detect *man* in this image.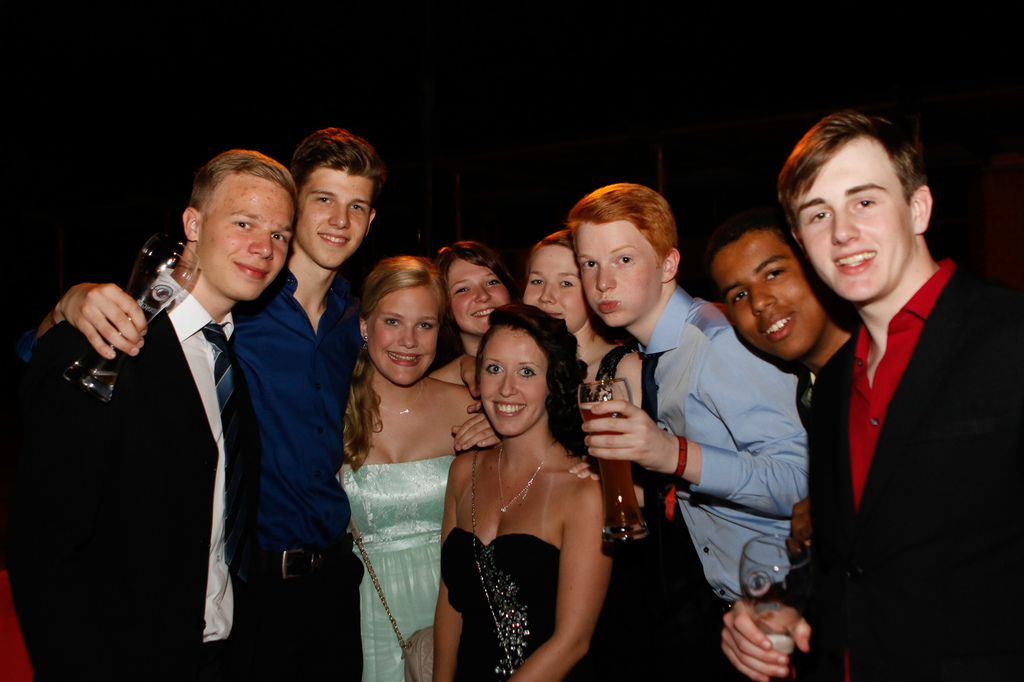
Detection: <region>776, 100, 1010, 681</region>.
